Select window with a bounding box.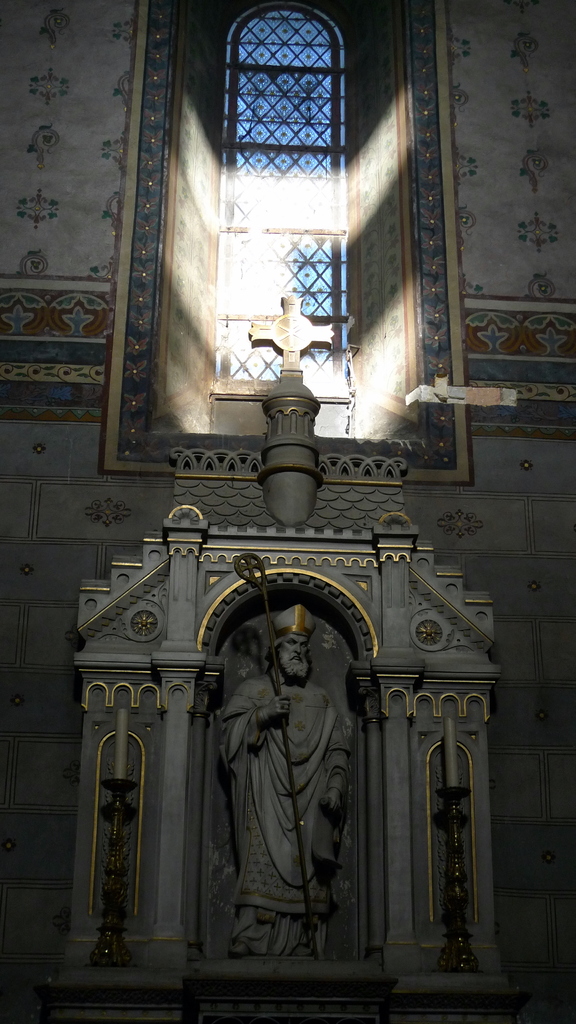
bbox=[211, 226, 347, 385].
